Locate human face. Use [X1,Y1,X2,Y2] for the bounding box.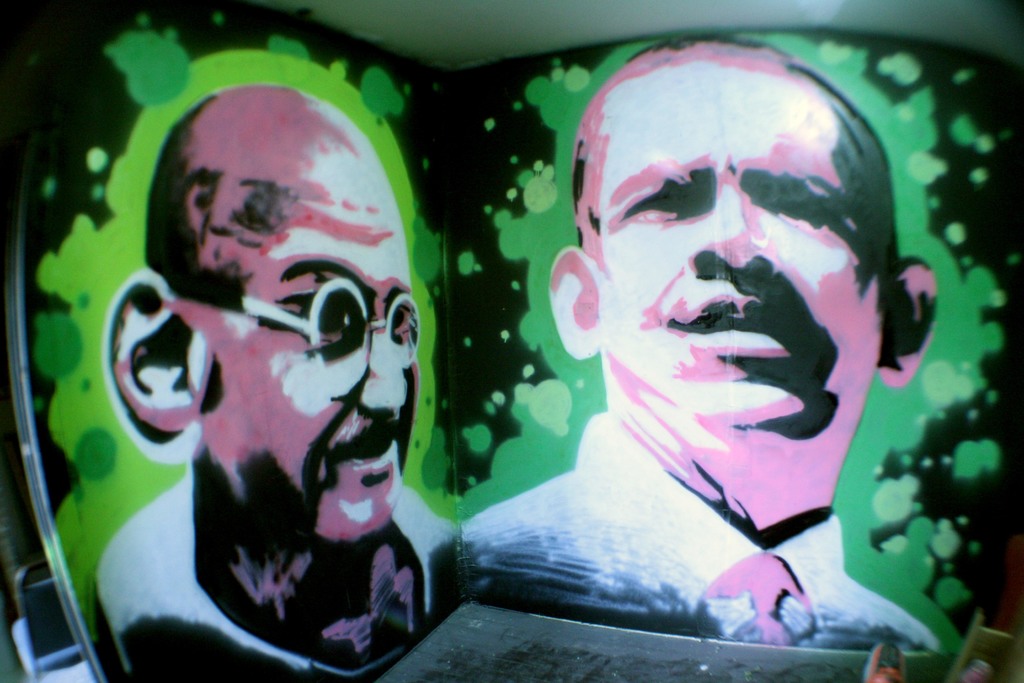
[596,57,874,420].
